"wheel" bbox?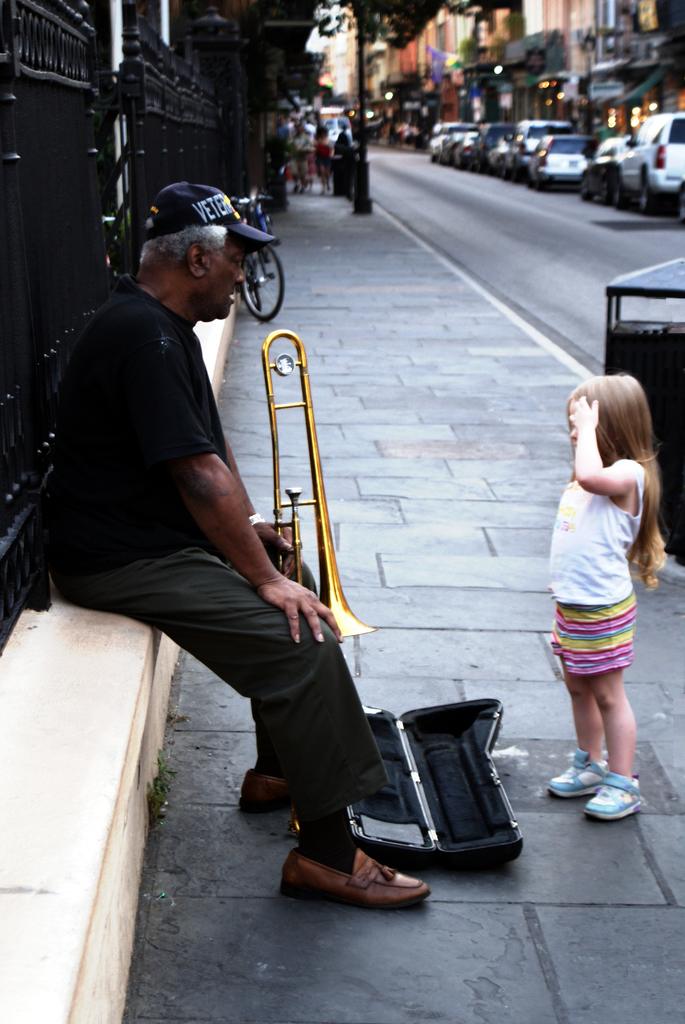
bbox=[525, 175, 534, 187]
